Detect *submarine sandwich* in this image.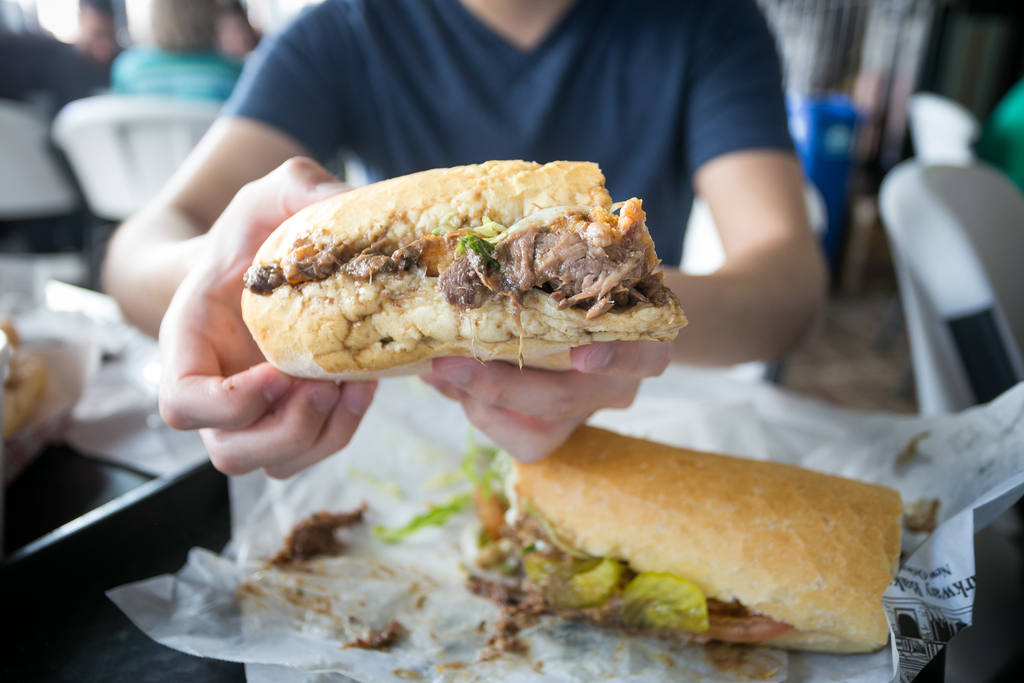
Detection: select_region(237, 156, 686, 380).
